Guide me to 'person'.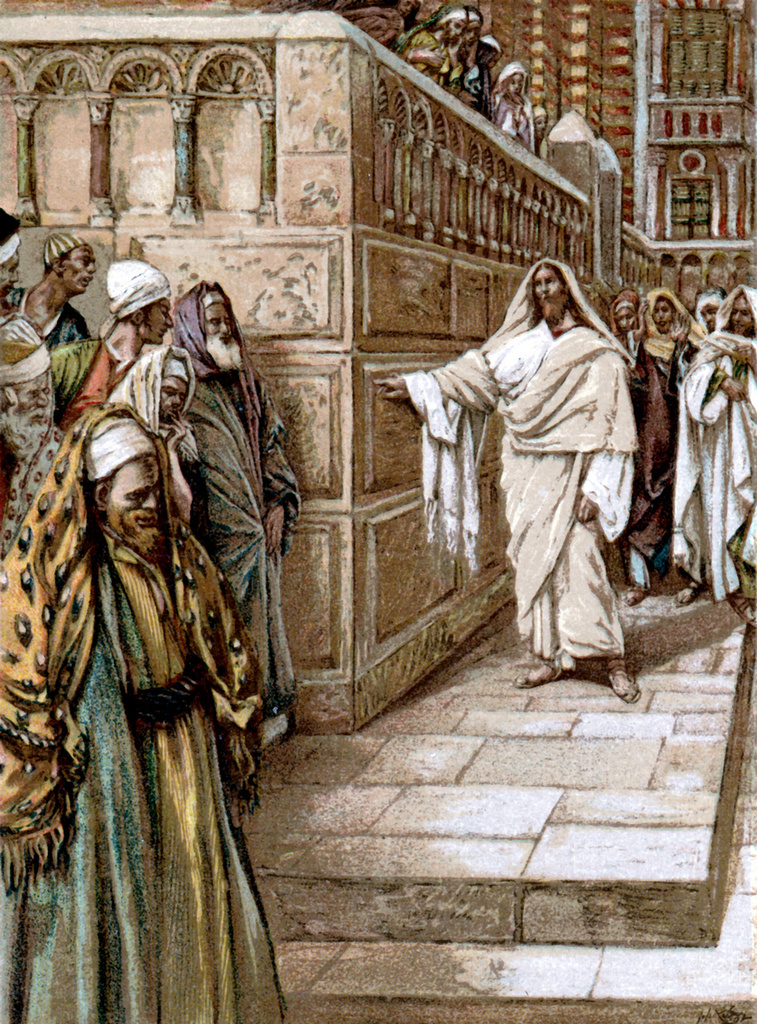
Guidance: 681, 288, 725, 344.
